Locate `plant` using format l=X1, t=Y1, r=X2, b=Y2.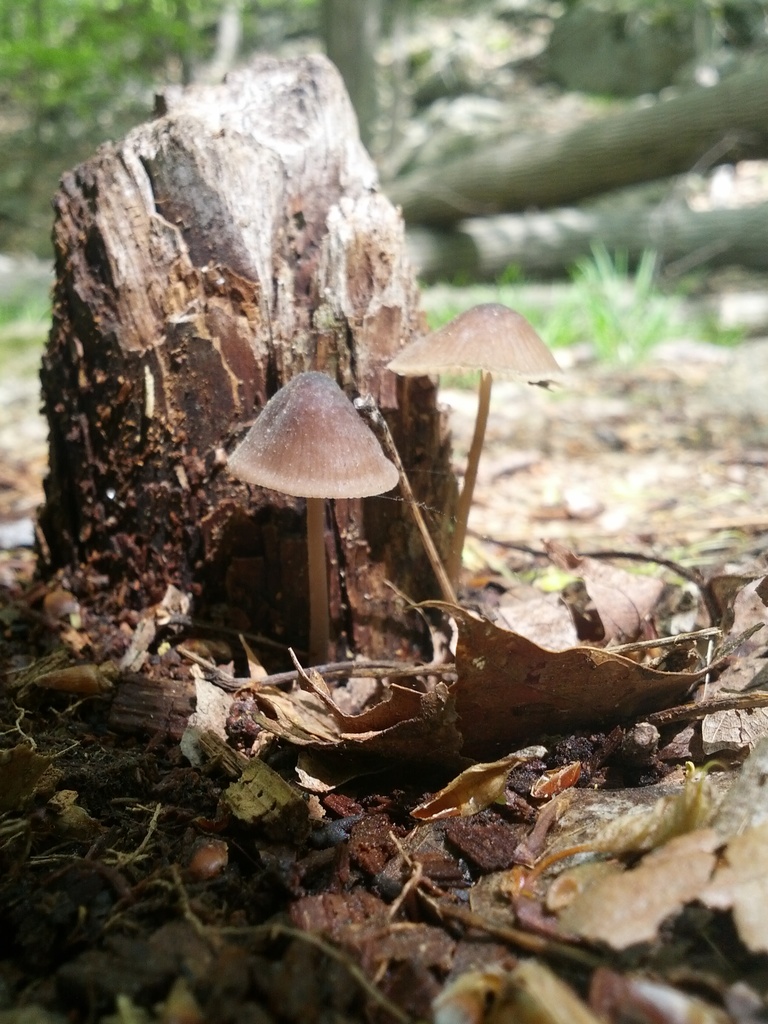
l=220, t=366, r=408, b=666.
